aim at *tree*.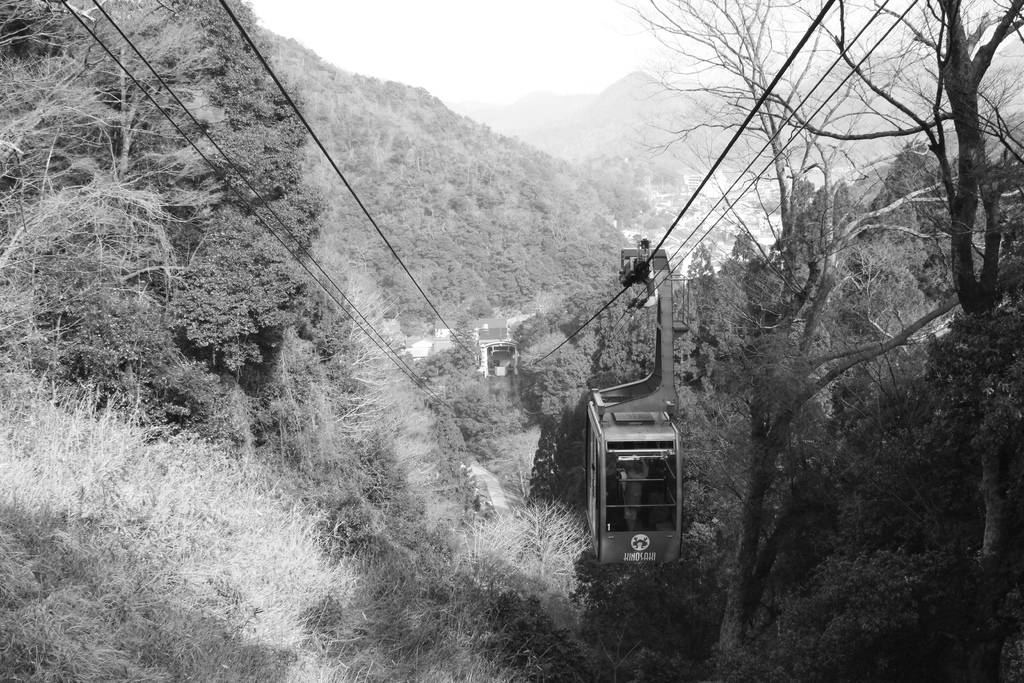
Aimed at 489, 284, 666, 509.
